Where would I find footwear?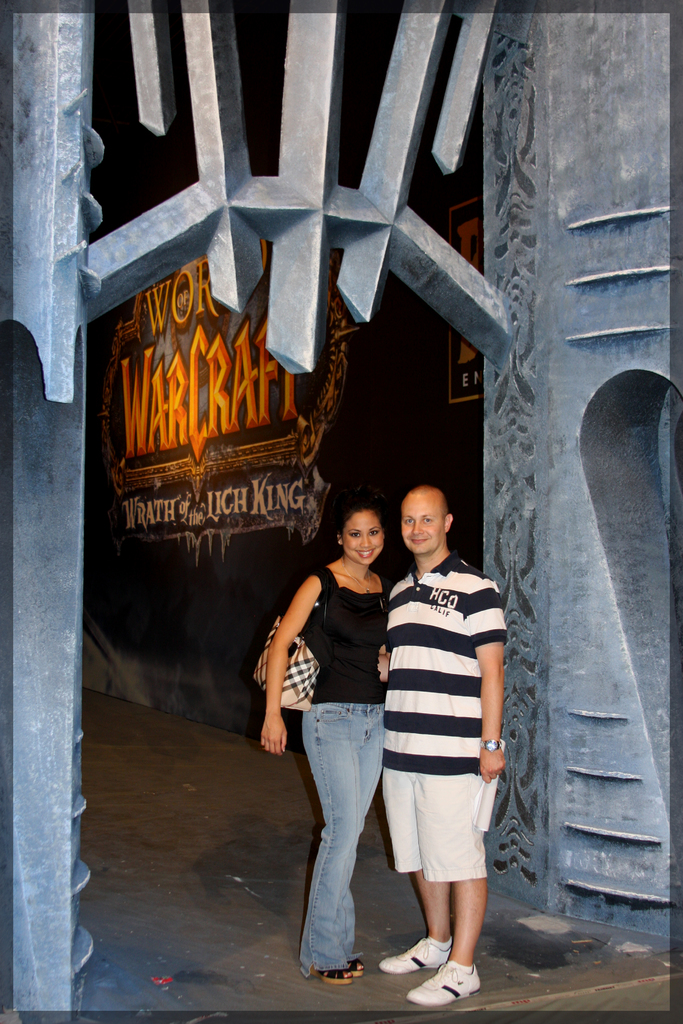
At bbox=(374, 933, 453, 972).
